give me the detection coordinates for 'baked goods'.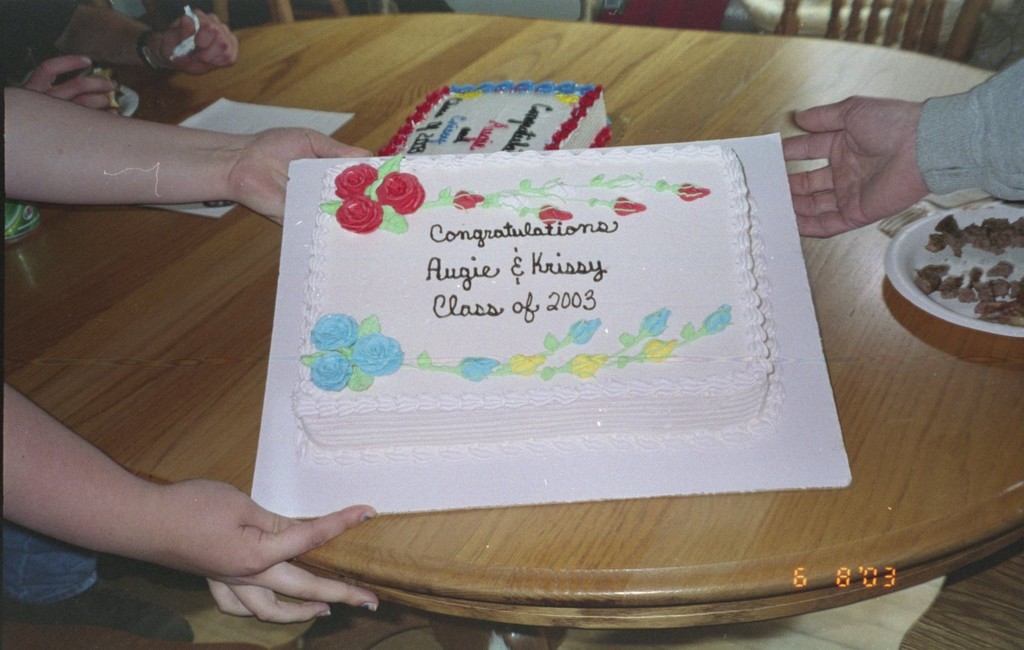
<region>295, 137, 780, 463</region>.
